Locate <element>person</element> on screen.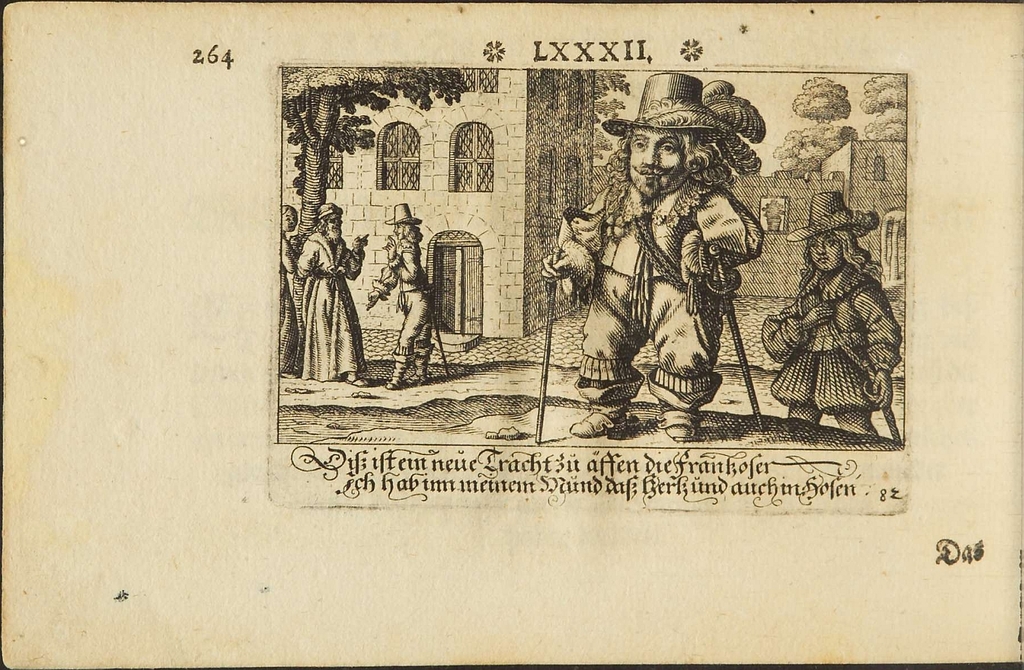
On screen at [359, 198, 431, 391].
